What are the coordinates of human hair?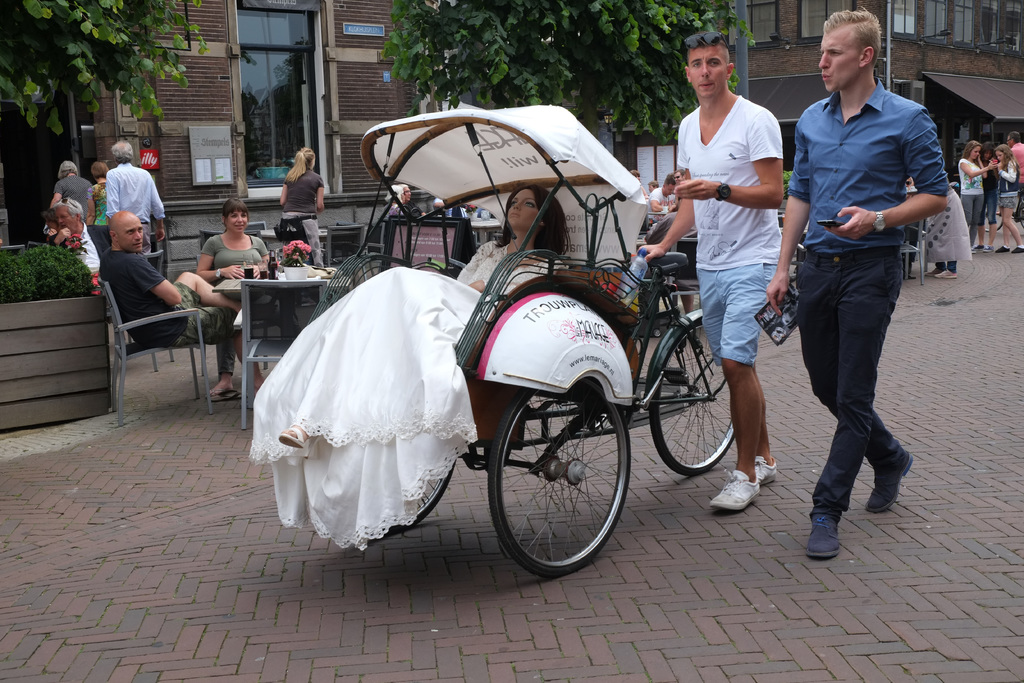
box=[648, 181, 659, 187].
